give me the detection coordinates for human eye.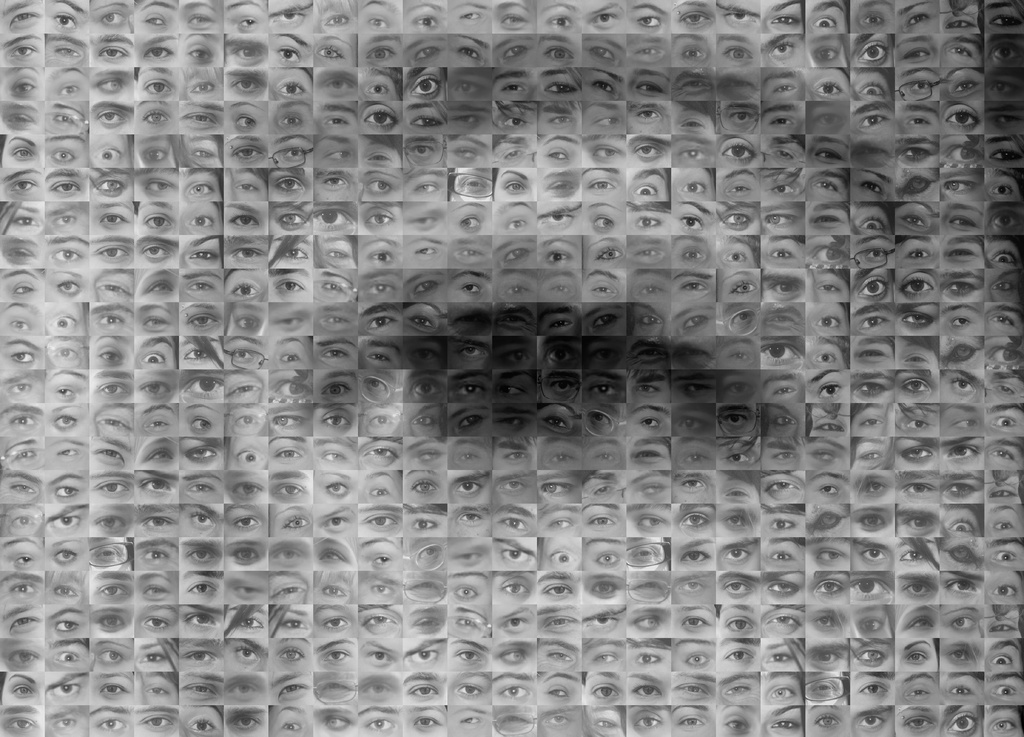
{"x1": 946, "y1": 13, "x2": 973, "y2": 29}.
